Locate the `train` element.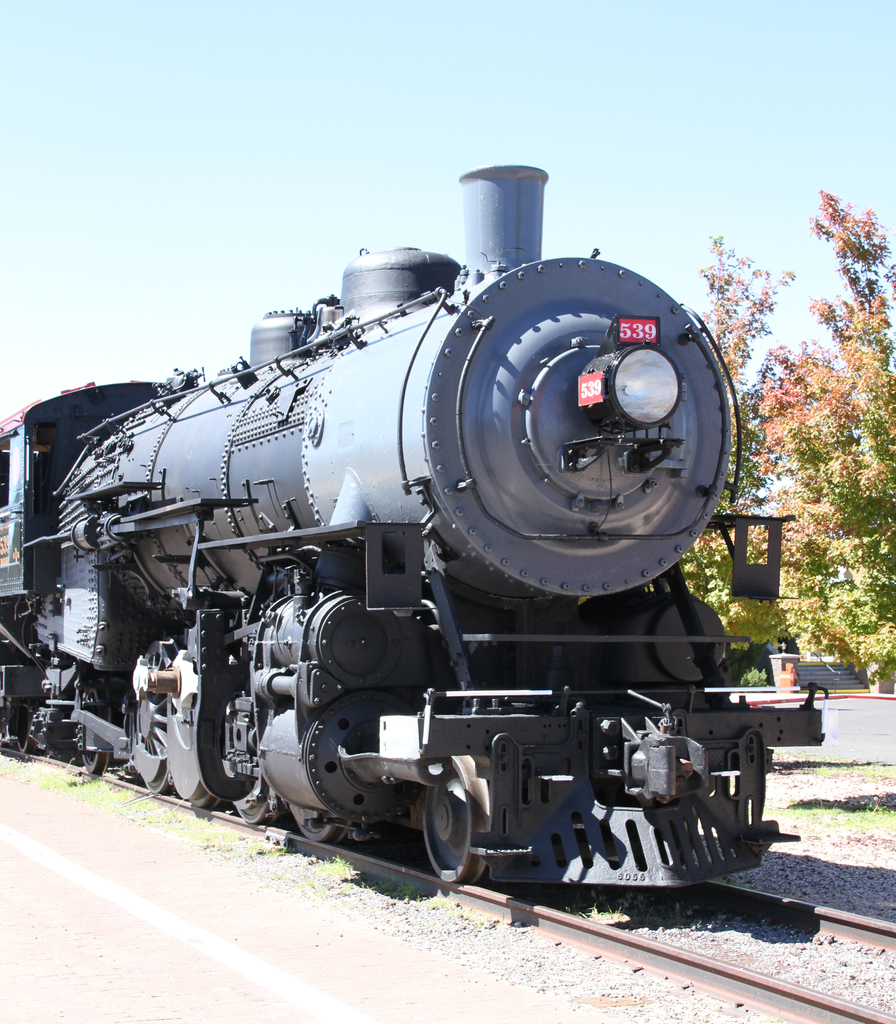
Element bbox: 0:163:829:882.
